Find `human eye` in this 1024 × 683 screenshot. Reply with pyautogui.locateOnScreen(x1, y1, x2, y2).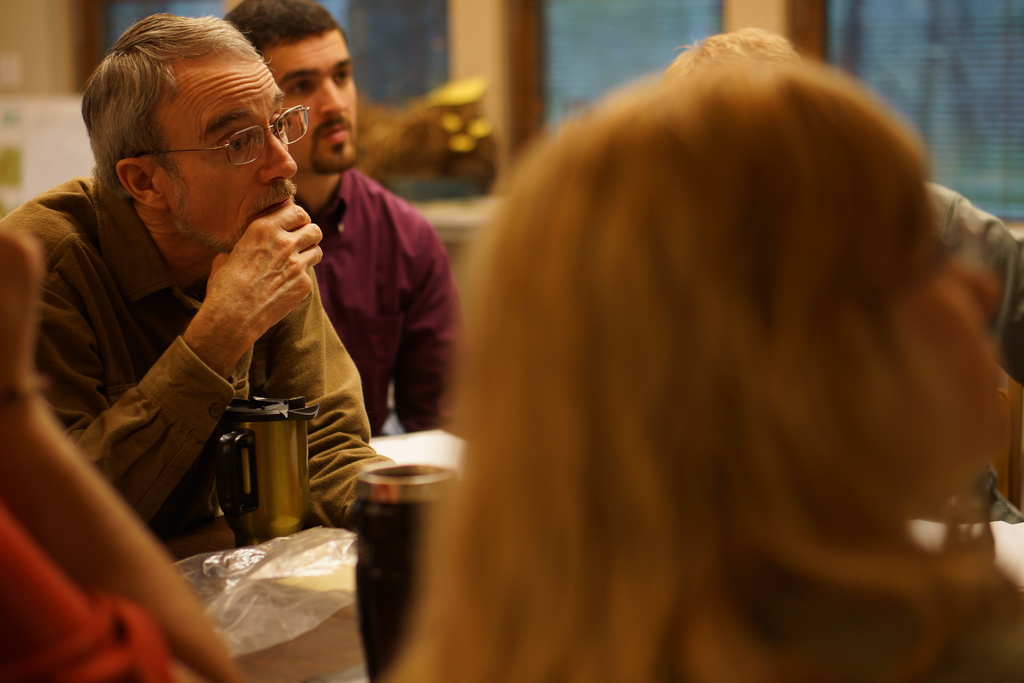
pyautogui.locateOnScreen(273, 120, 285, 133).
